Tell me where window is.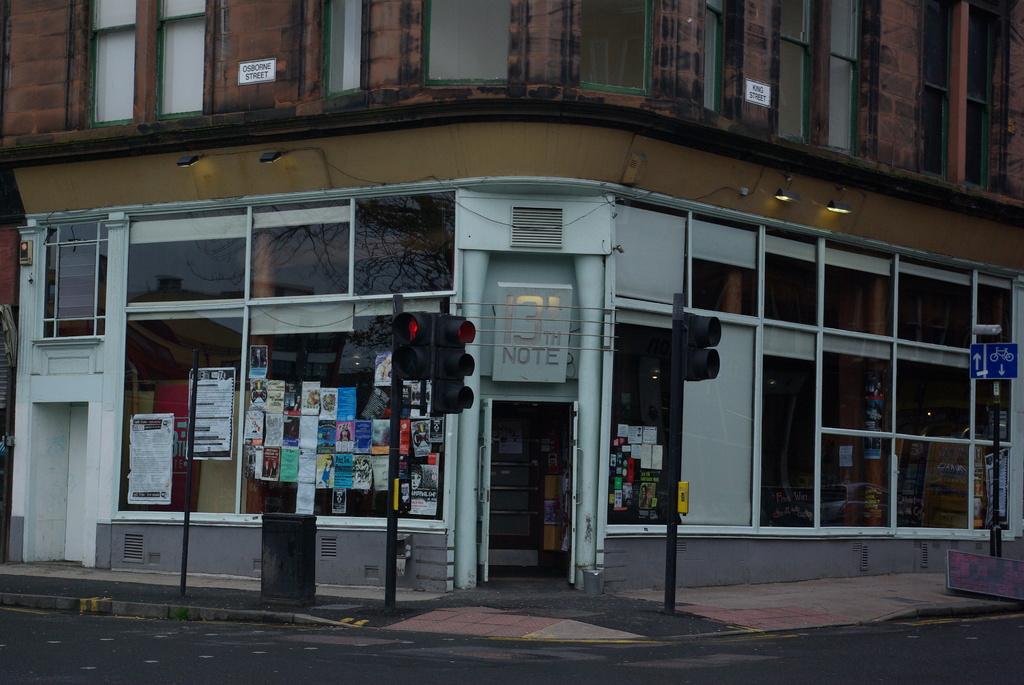
window is at 703/0/721/114.
